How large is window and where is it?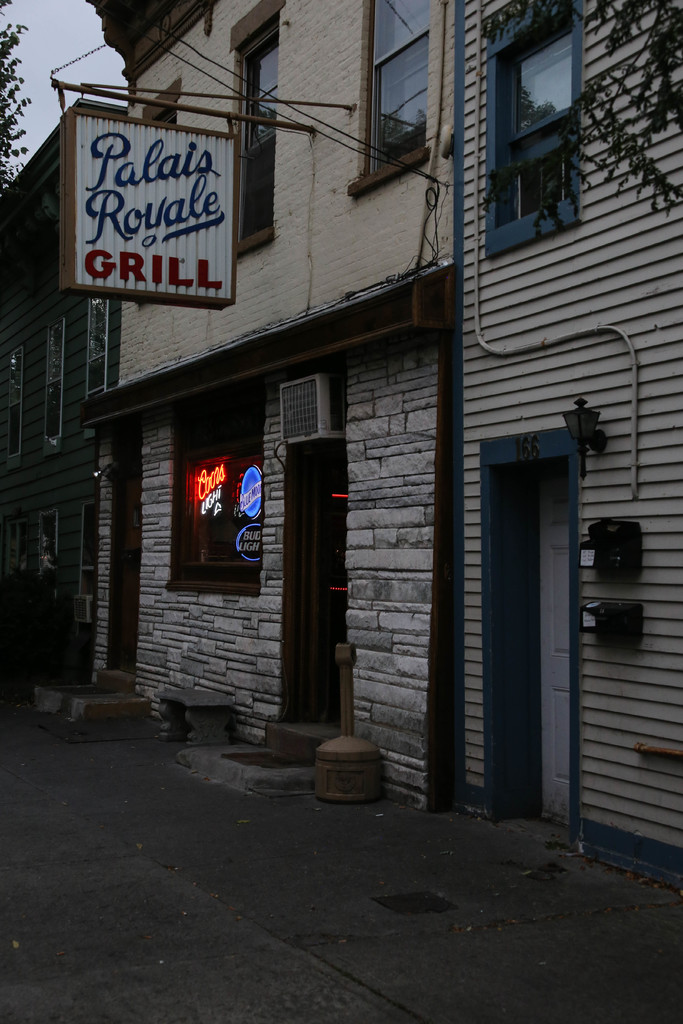
Bounding box: box=[222, 1, 292, 249].
